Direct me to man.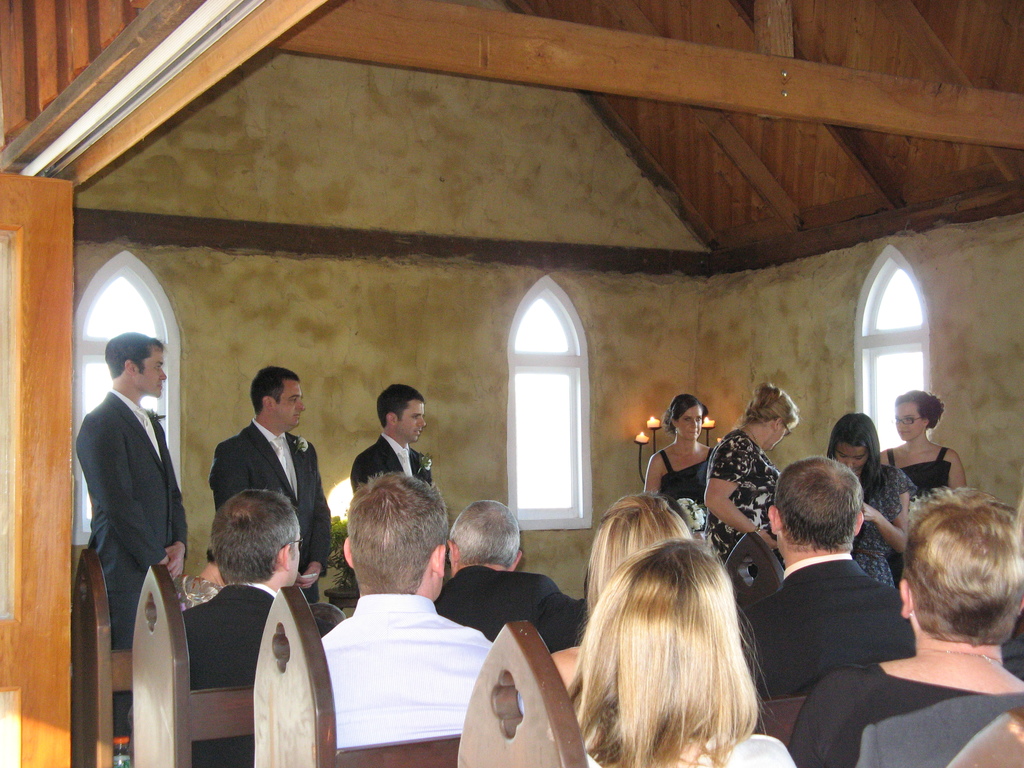
Direction: 321 470 497 749.
